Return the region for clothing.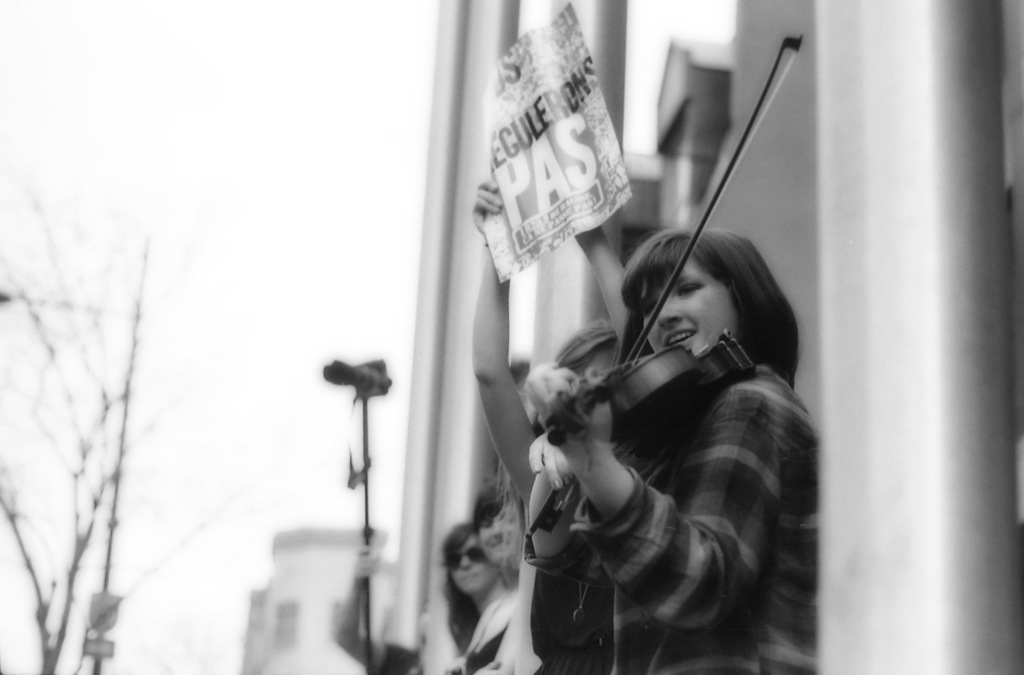
[left=458, top=634, right=500, bottom=674].
